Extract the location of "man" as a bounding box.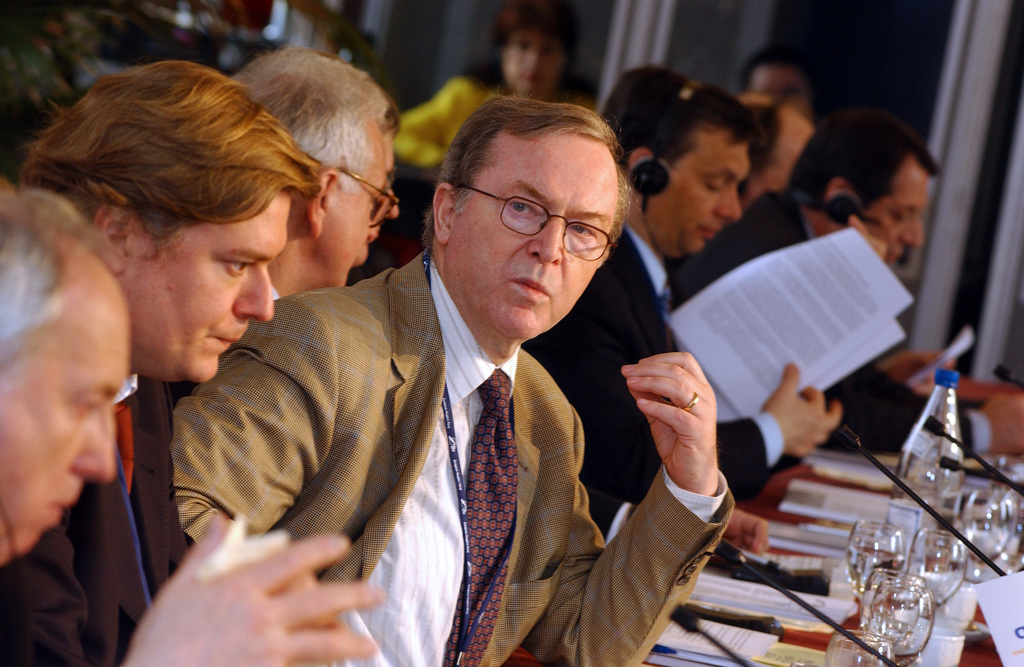
[525,64,842,536].
